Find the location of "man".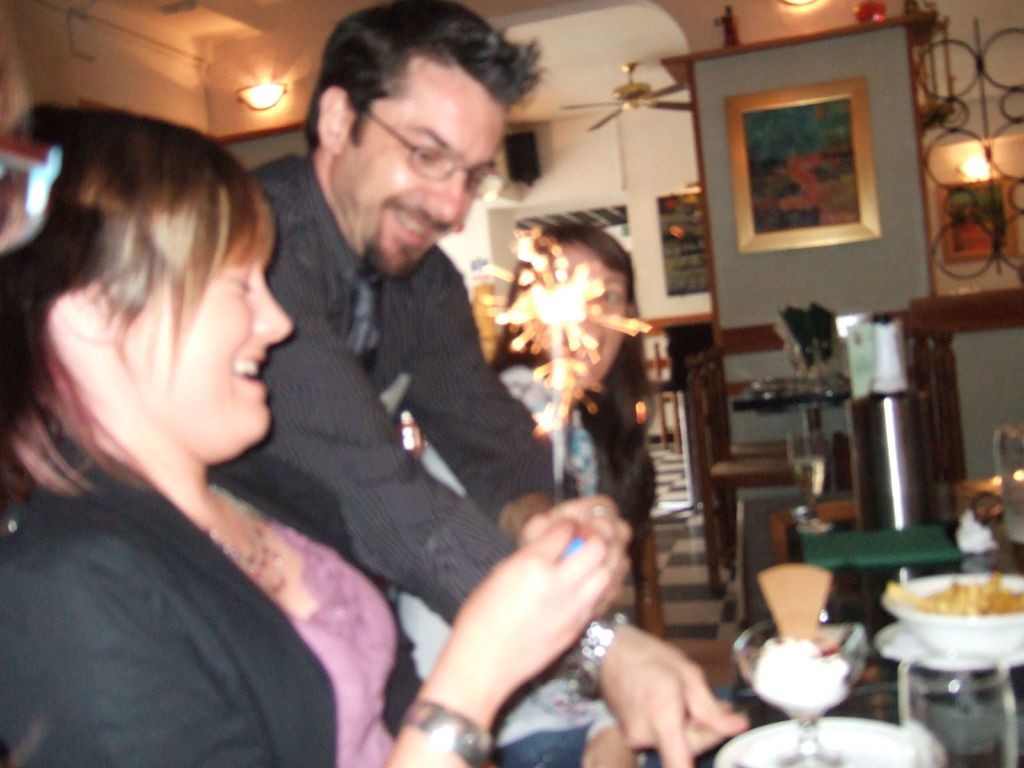
Location: Rect(218, 11, 763, 758).
